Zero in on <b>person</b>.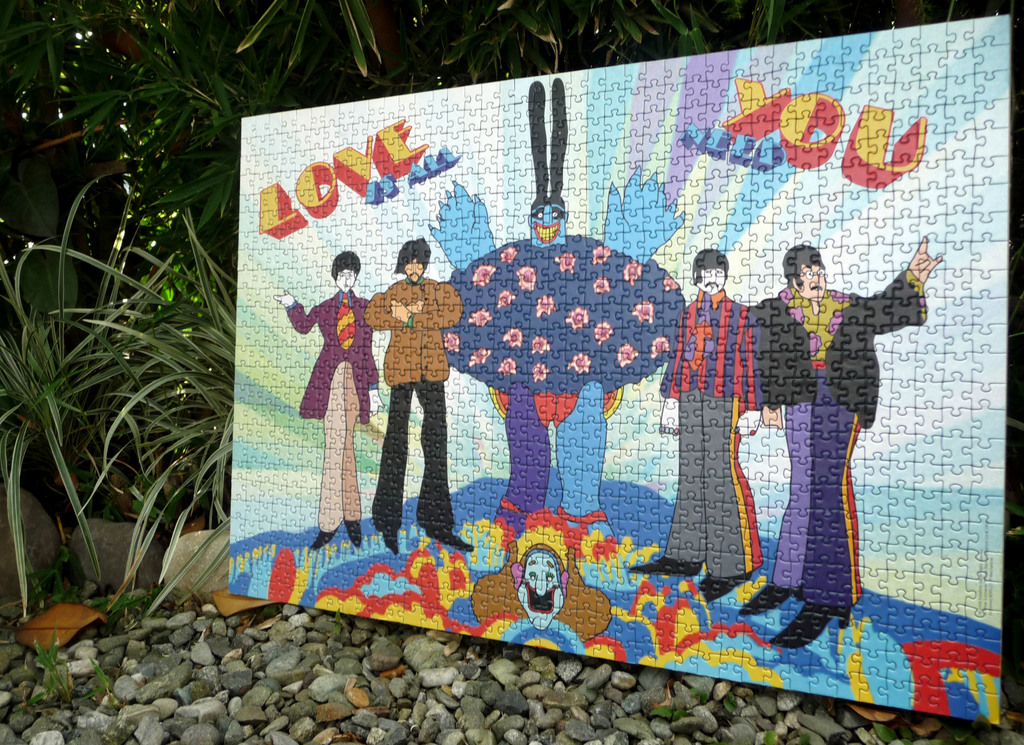
Zeroed in: [left=625, top=247, right=767, bottom=603].
